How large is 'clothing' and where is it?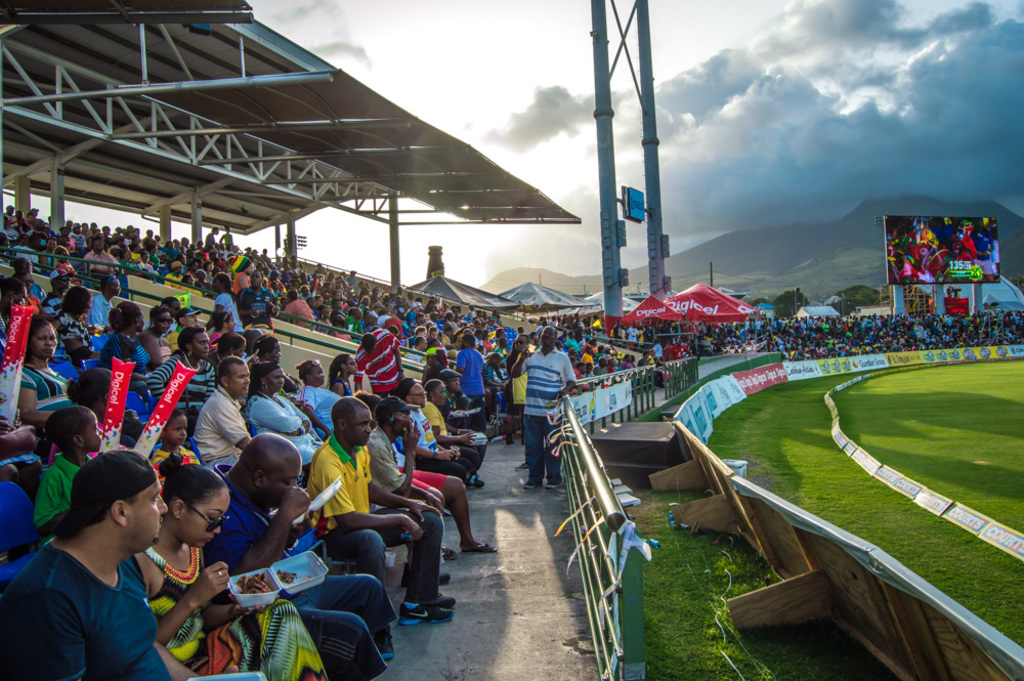
Bounding box: crop(51, 310, 89, 358).
